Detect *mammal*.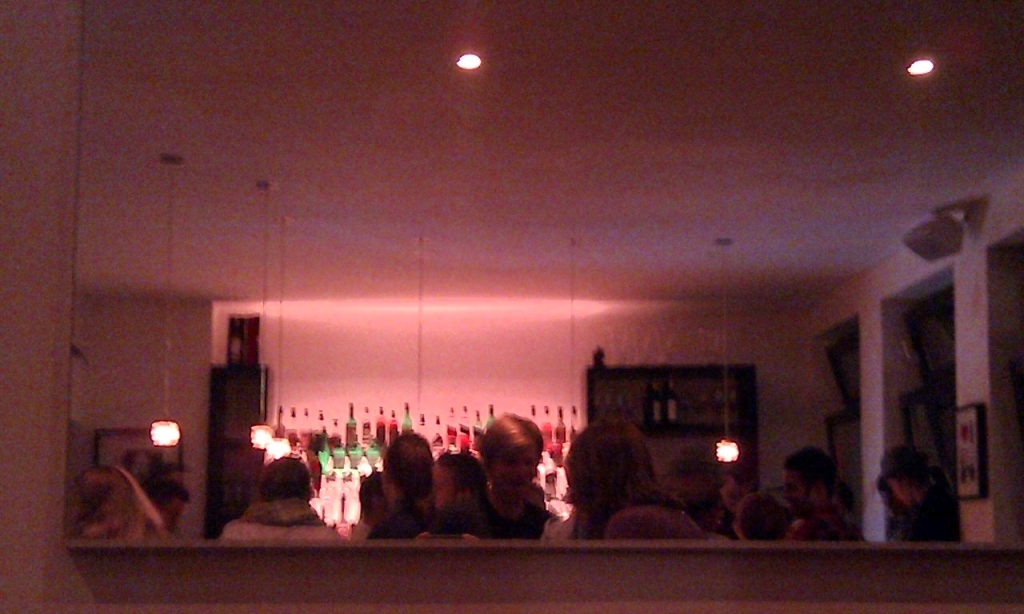
Detected at Rect(880, 436, 967, 545).
